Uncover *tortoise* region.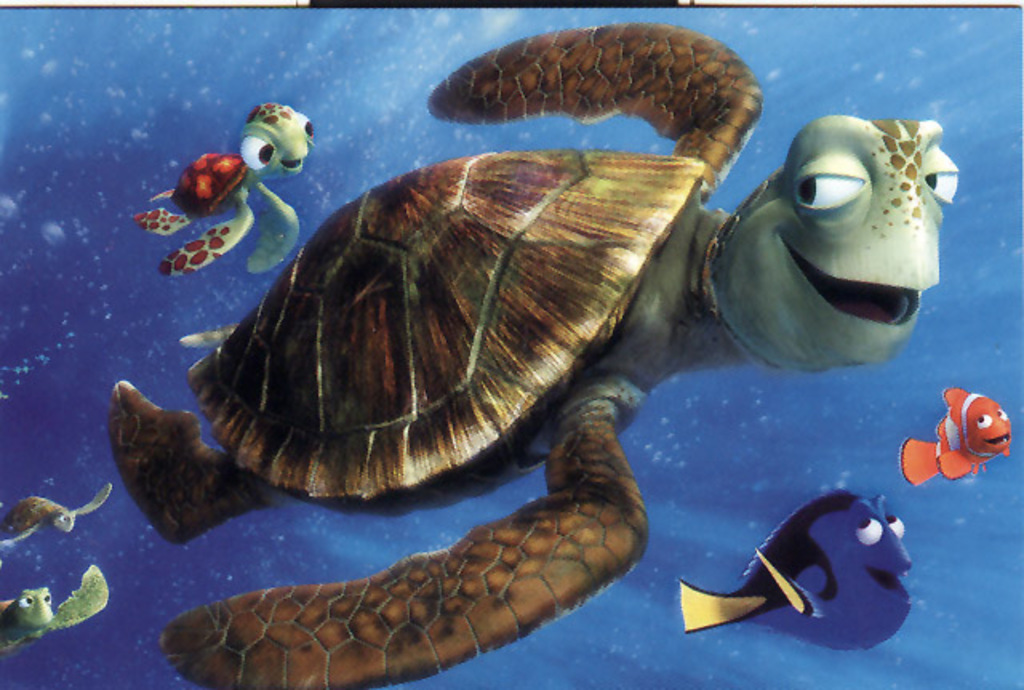
Uncovered: l=0, t=479, r=112, b=546.
